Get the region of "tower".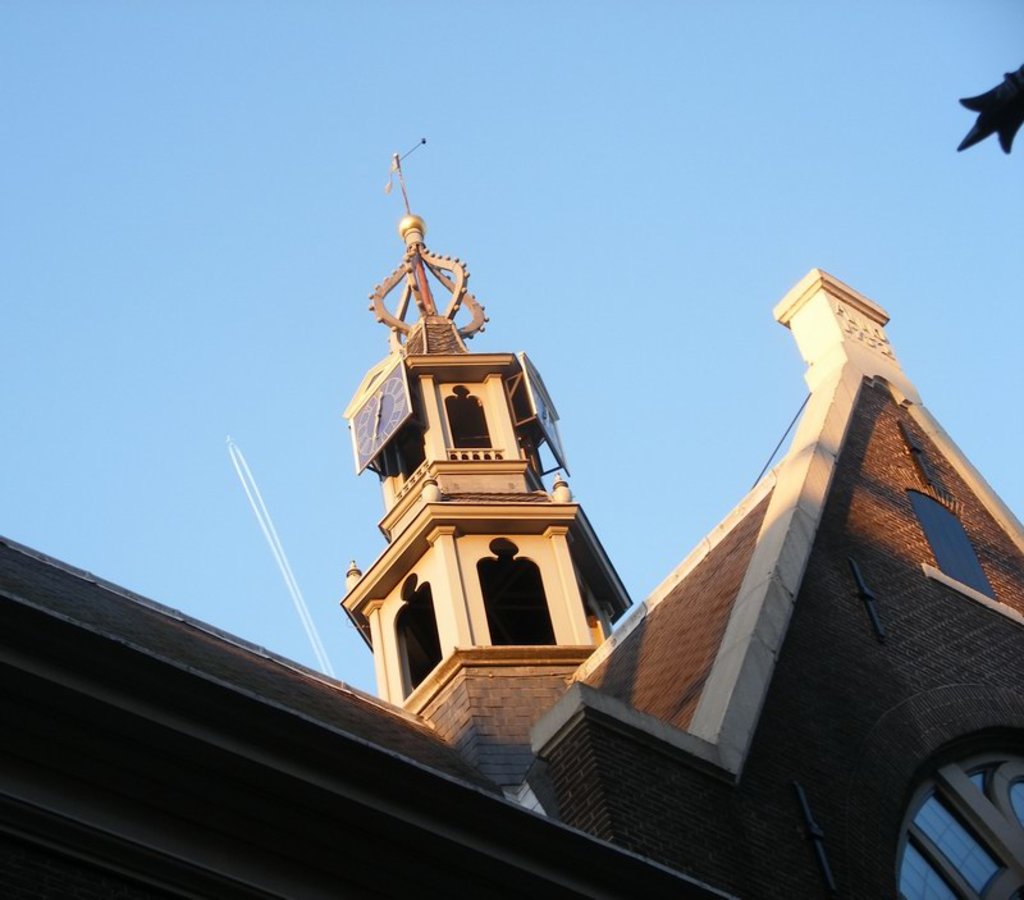
270/128/664/794.
